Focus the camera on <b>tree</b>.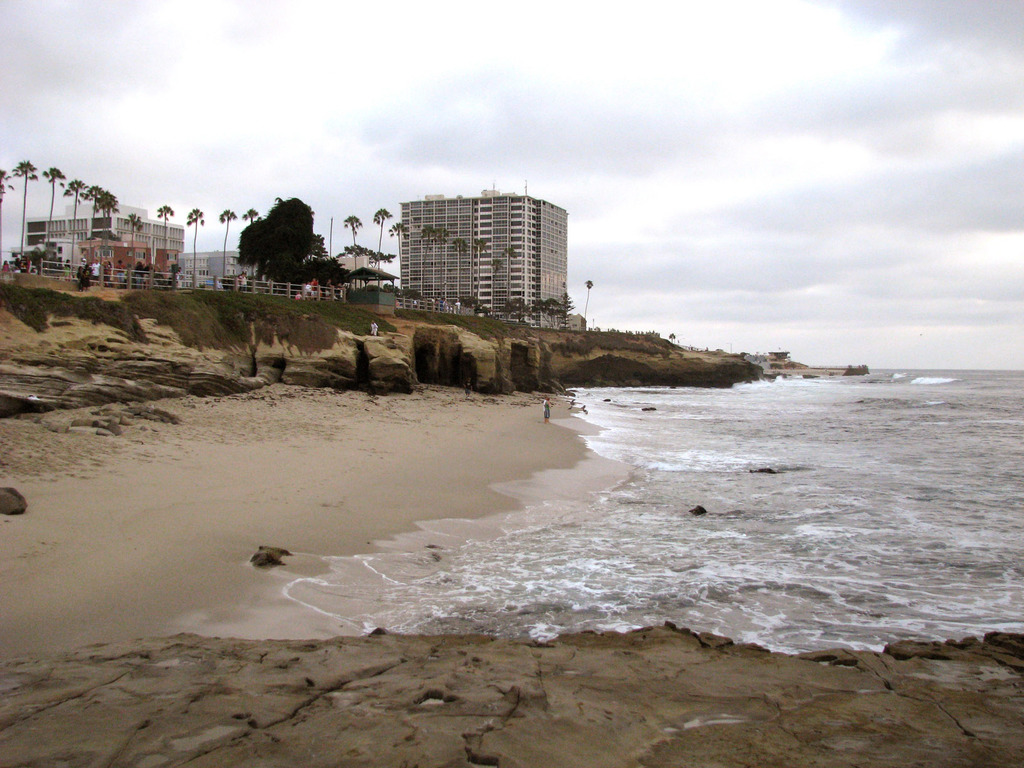
Focus region: (x1=217, y1=204, x2=234, y2=280).
